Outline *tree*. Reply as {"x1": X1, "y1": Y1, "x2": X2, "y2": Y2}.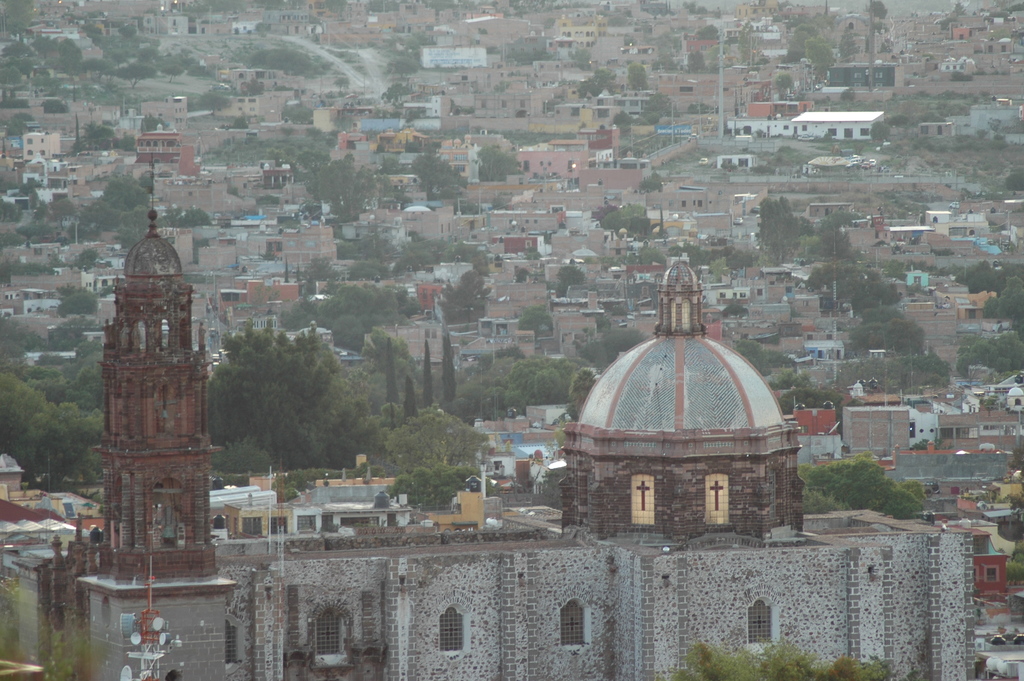
{"x1": 515, "y1": 306, "x2": 552, "y2": 336}.
